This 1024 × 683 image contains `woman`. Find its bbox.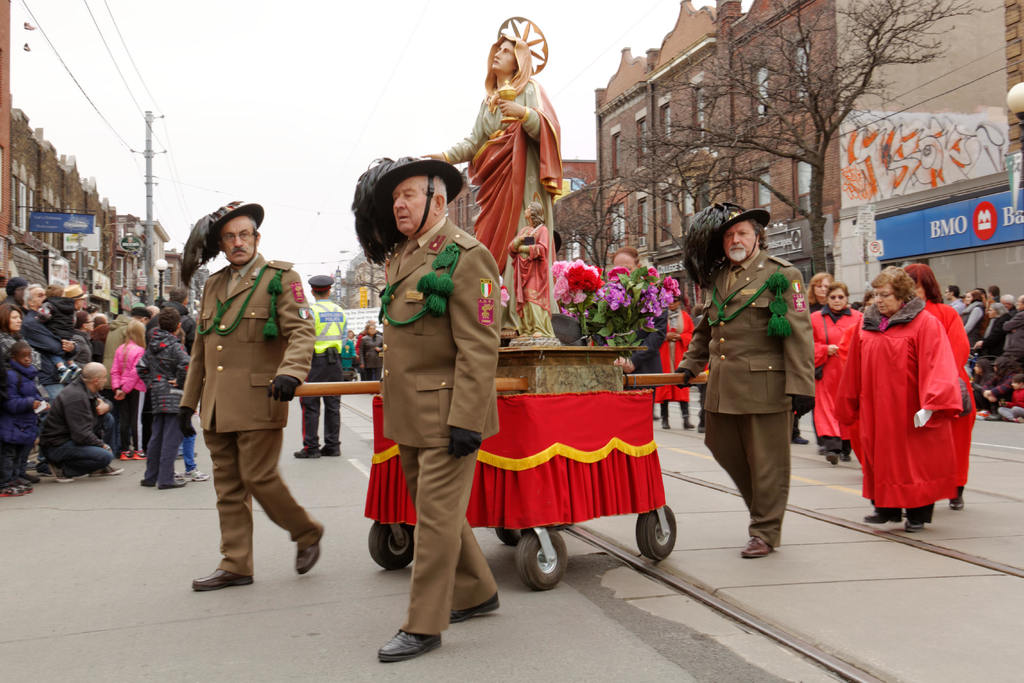
(x1=0, y1=290, x2=44, y2=378).
